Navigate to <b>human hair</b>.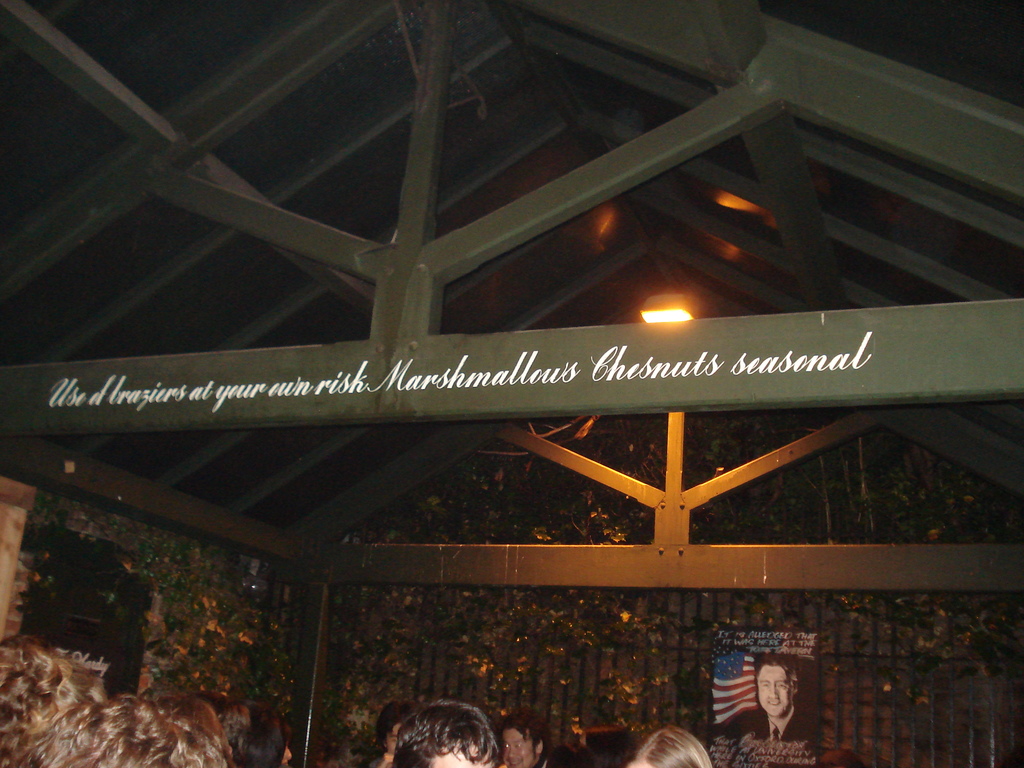
Navigation target: l=495, t=709, r=551, b=767.
